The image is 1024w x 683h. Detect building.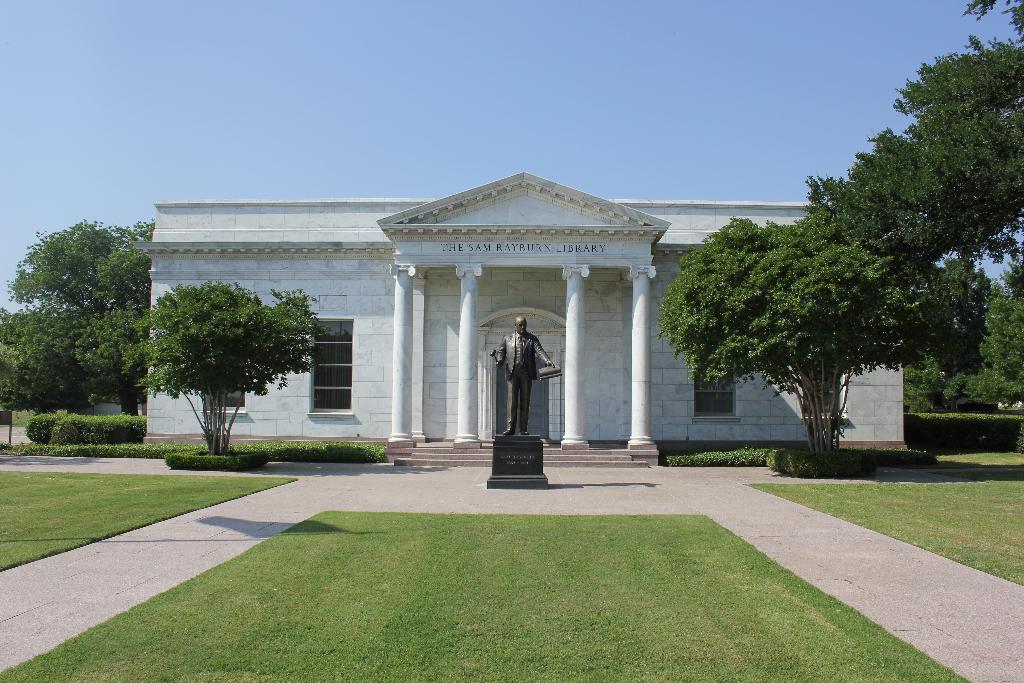
Detection: {"left": 139, "top": 170, "right": 905, "bottom": 472}.
